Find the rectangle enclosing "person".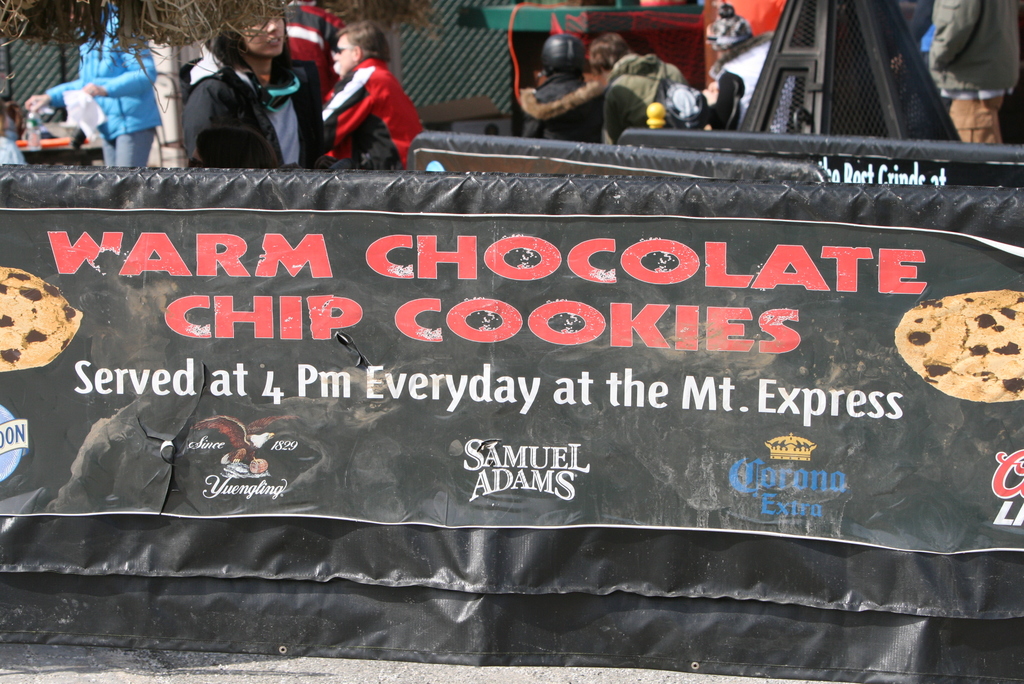
[700,0,768,132].
